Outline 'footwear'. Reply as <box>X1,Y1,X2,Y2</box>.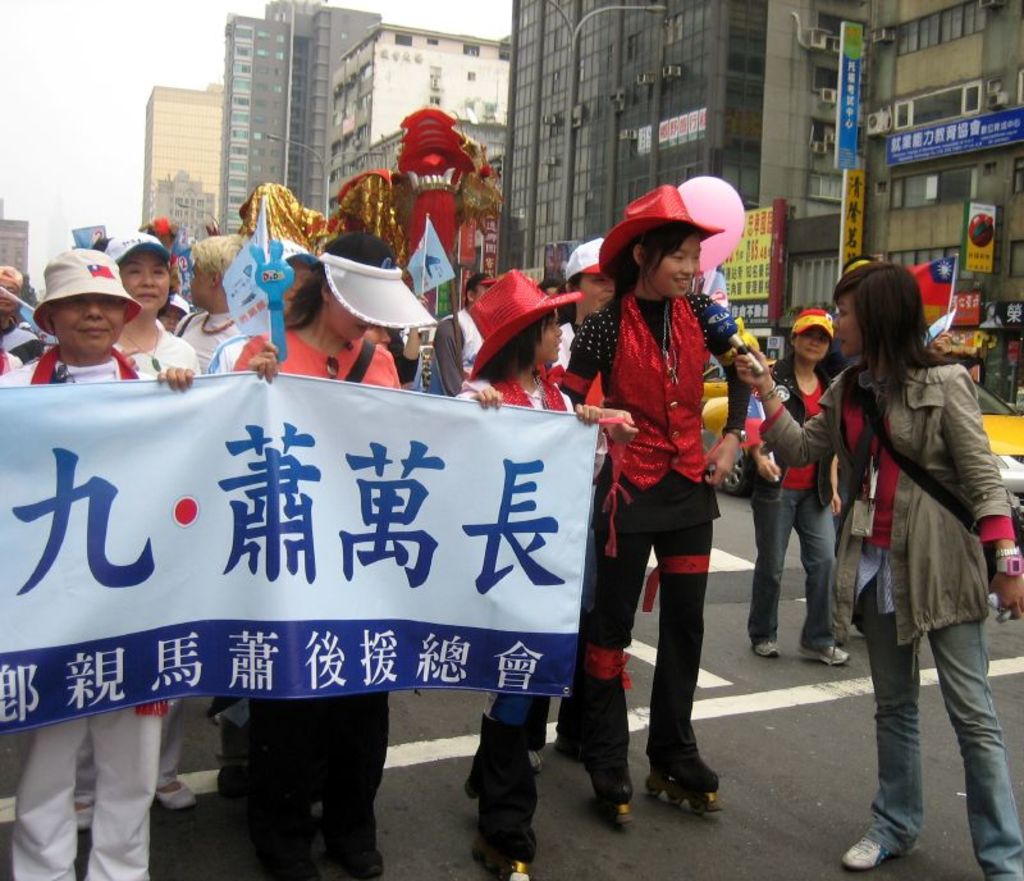
<box>595,777,637,817</box>.
